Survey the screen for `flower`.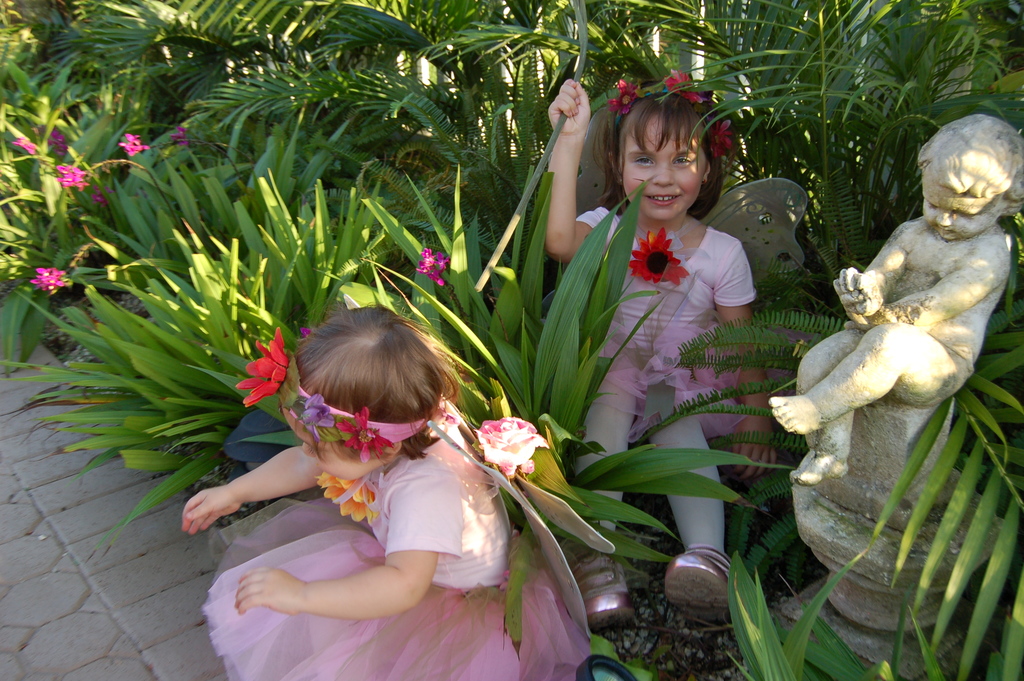
Survey found: bbox=[117, 127, 148, 160].
